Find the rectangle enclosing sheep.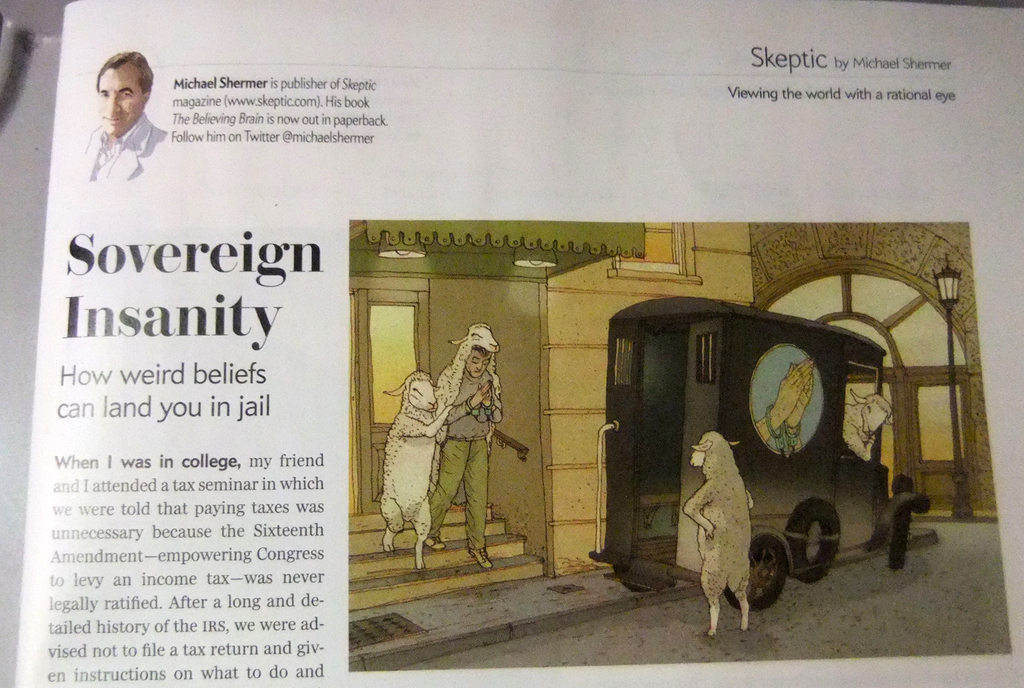
detection(682, 428, 755, 637).
